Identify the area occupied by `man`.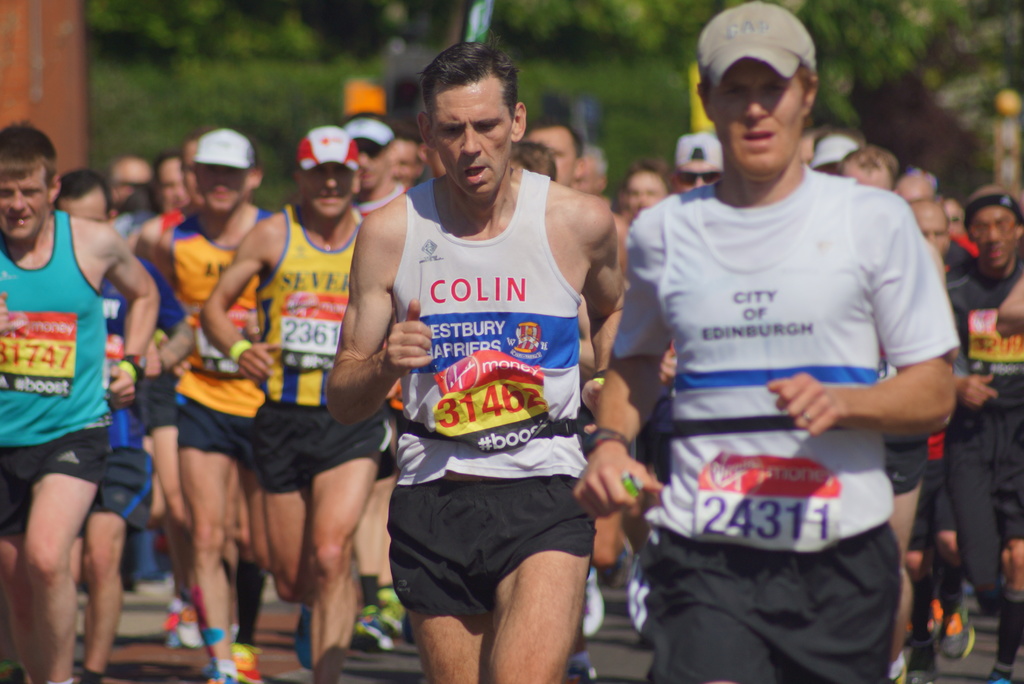
Area: bbox=[310, 40, 641, 683].
